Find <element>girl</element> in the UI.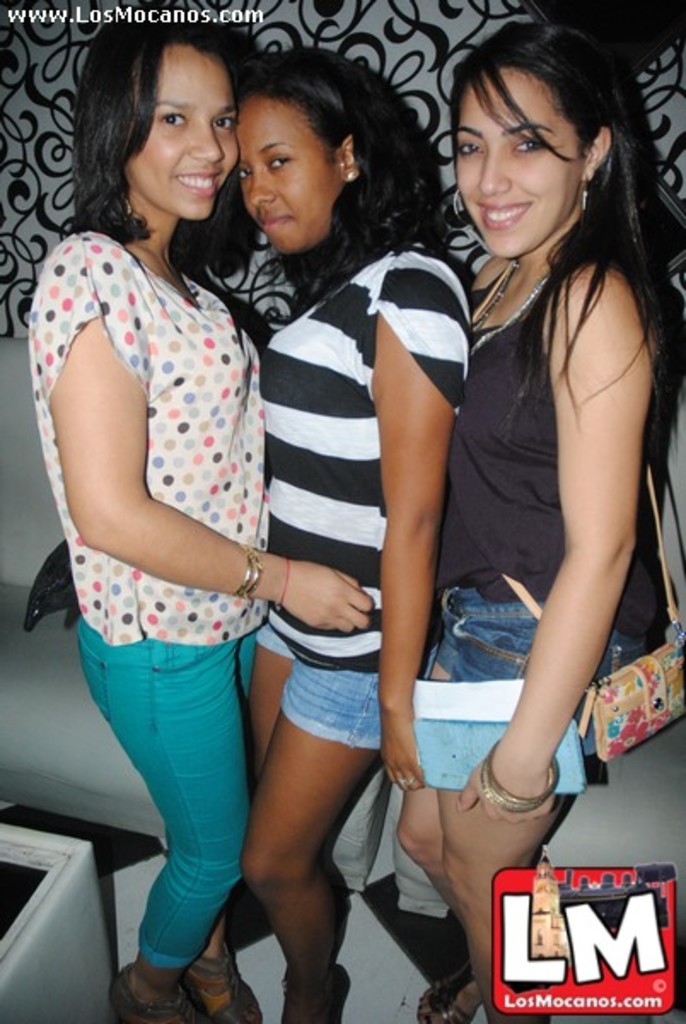
UI element at (left=350, top=0, right=654, bottom=961).
